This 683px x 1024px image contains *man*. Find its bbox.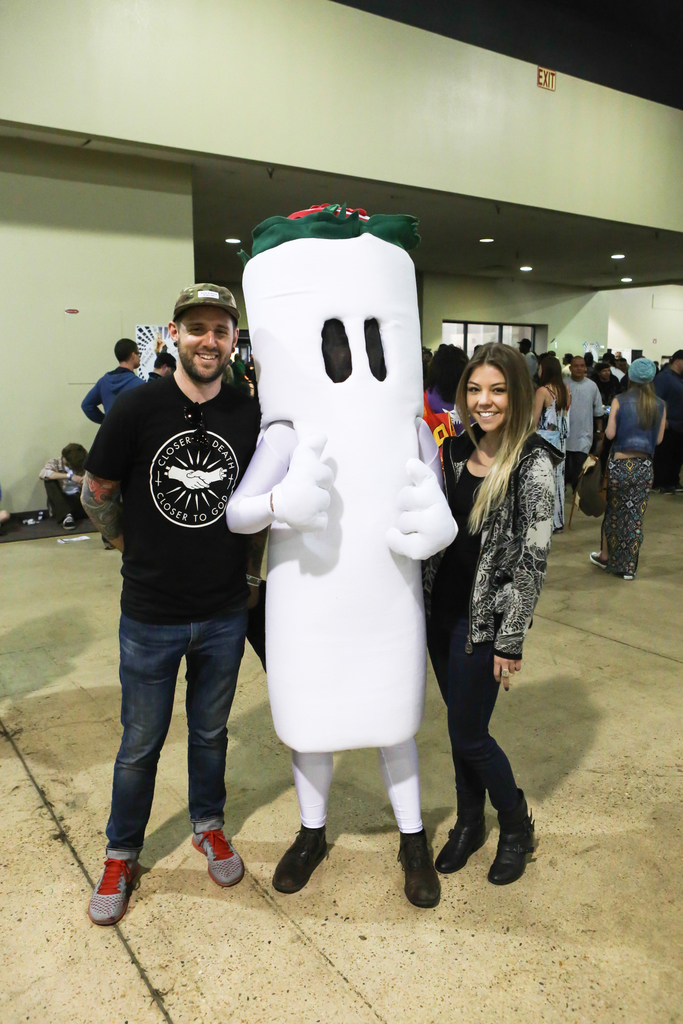
567:356:605:532.
